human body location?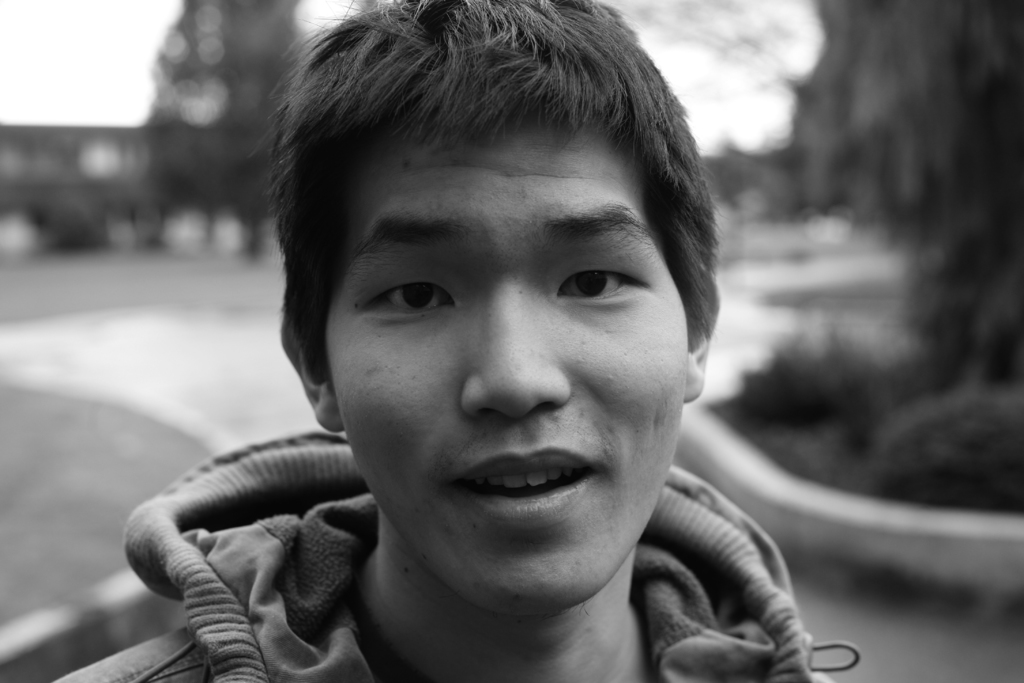
pyautogui.locateOnScreen(45, 0, 847, 682)
